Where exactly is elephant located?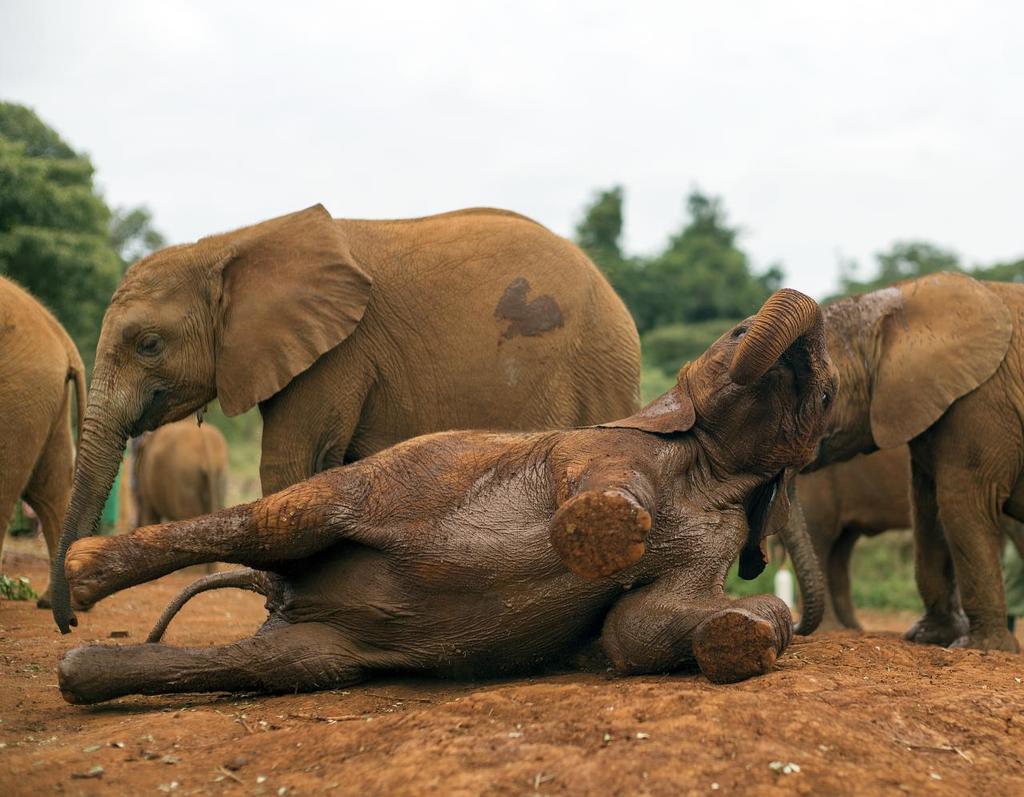
Its bounding box is crop(788, 438, 913, 630).
